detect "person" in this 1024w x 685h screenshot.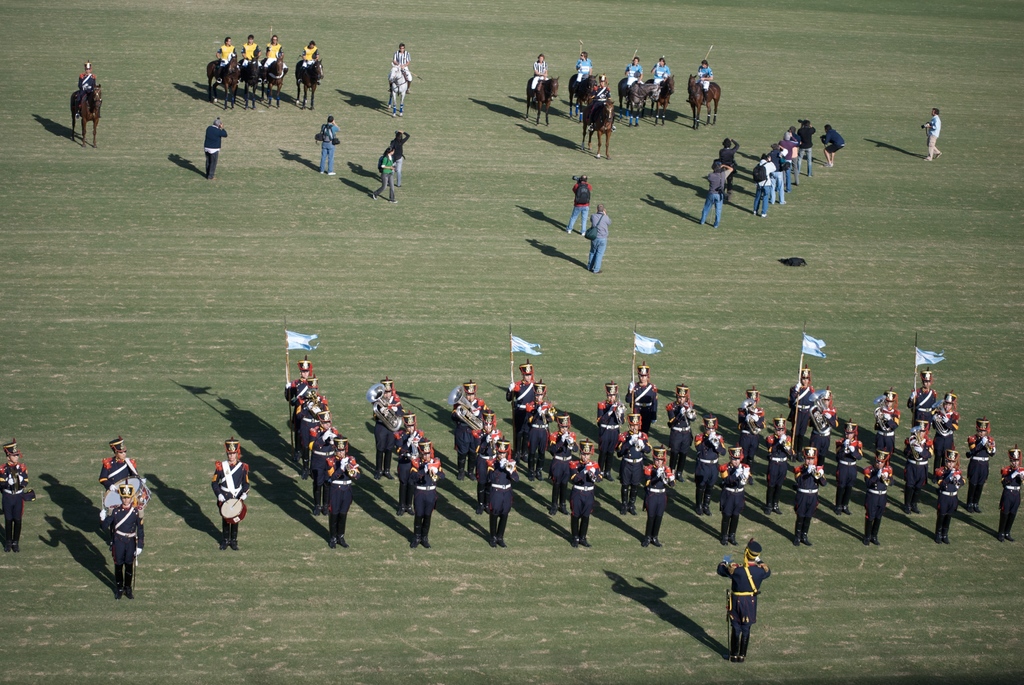
Detection: x1=445 y1=379 x2=484 y2=480.
